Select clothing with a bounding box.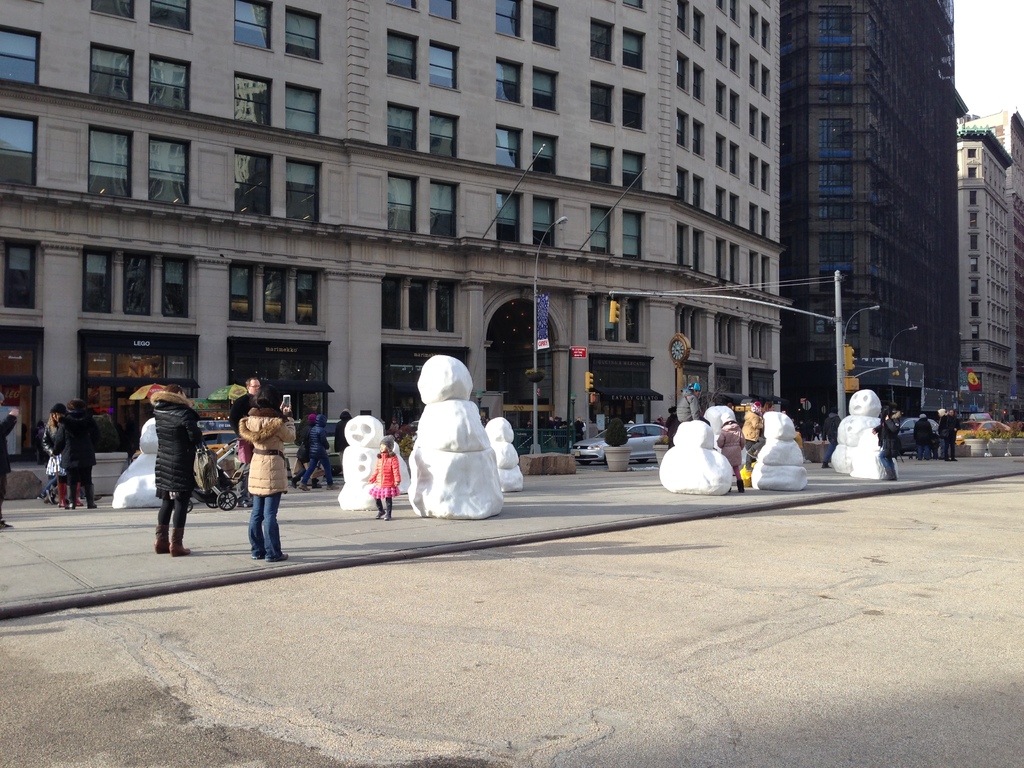
box=[666, 415, 687, 437].
